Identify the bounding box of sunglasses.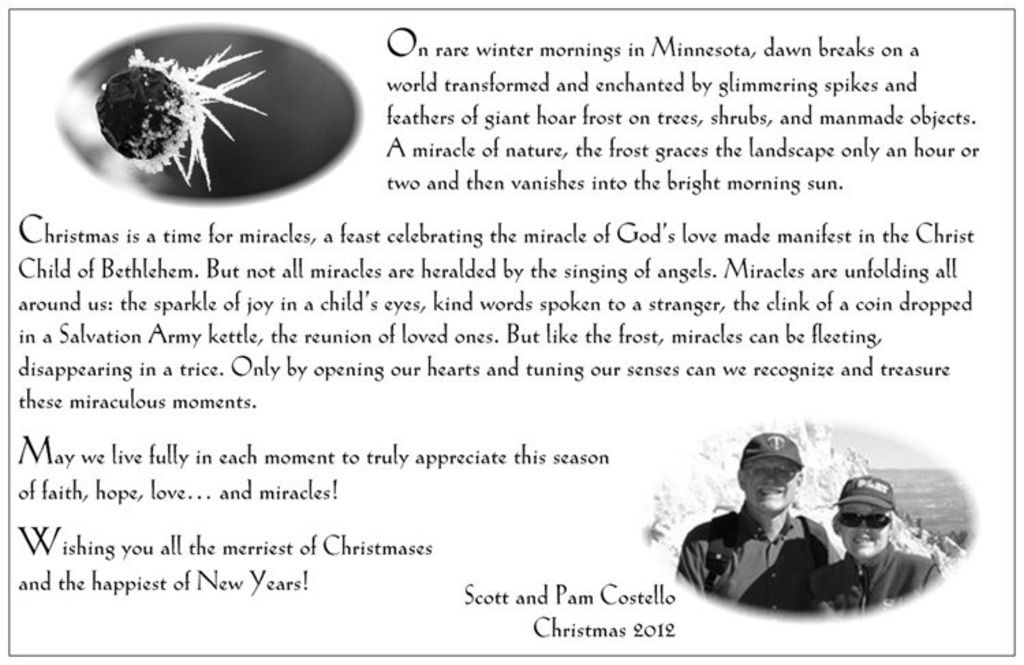
836 511 893 527.
